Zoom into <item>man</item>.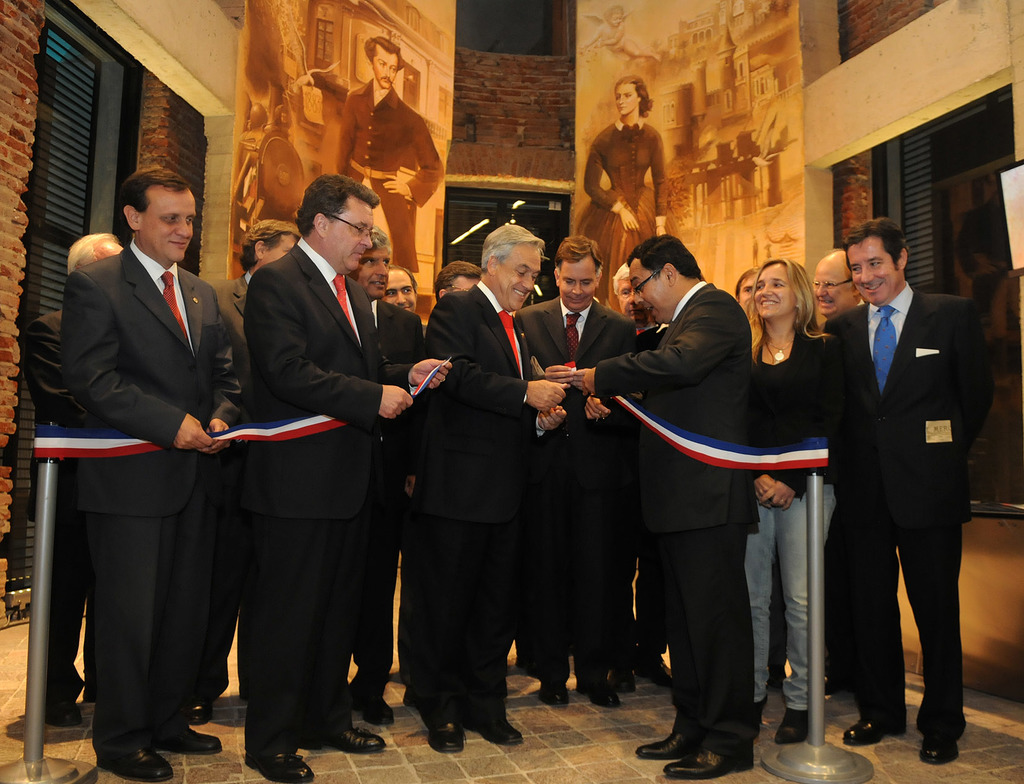
Zoom target: 25/229/131/726.
